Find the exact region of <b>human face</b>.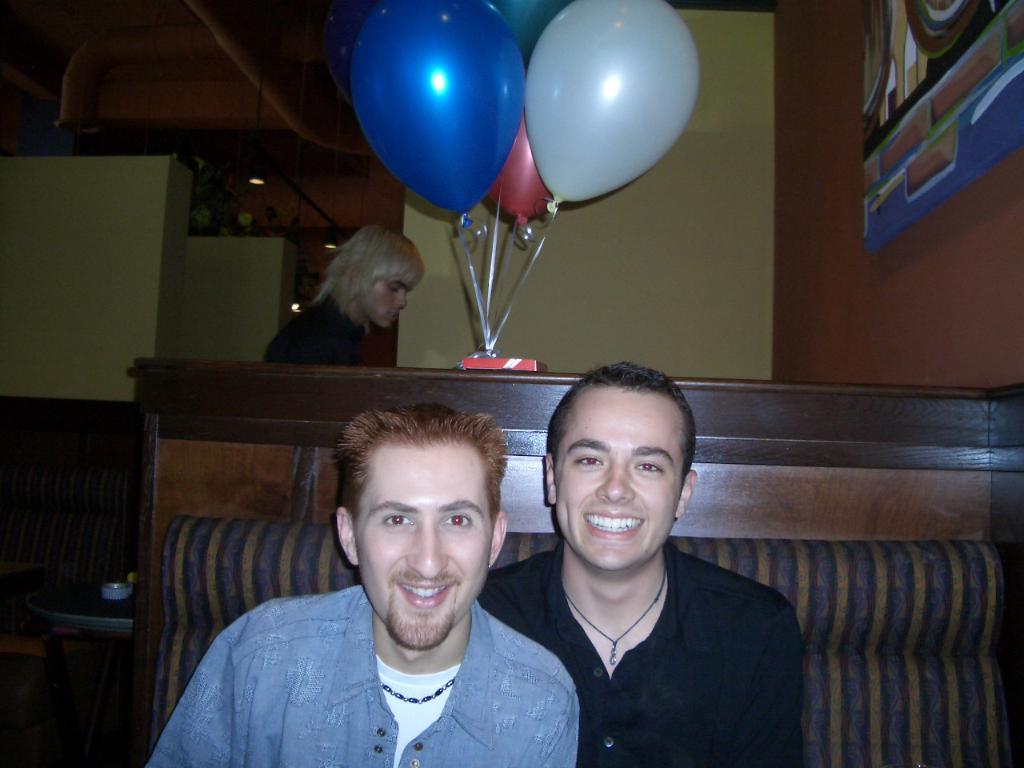
Exact region: [left=559, top=389, right=687, bottom=573].
